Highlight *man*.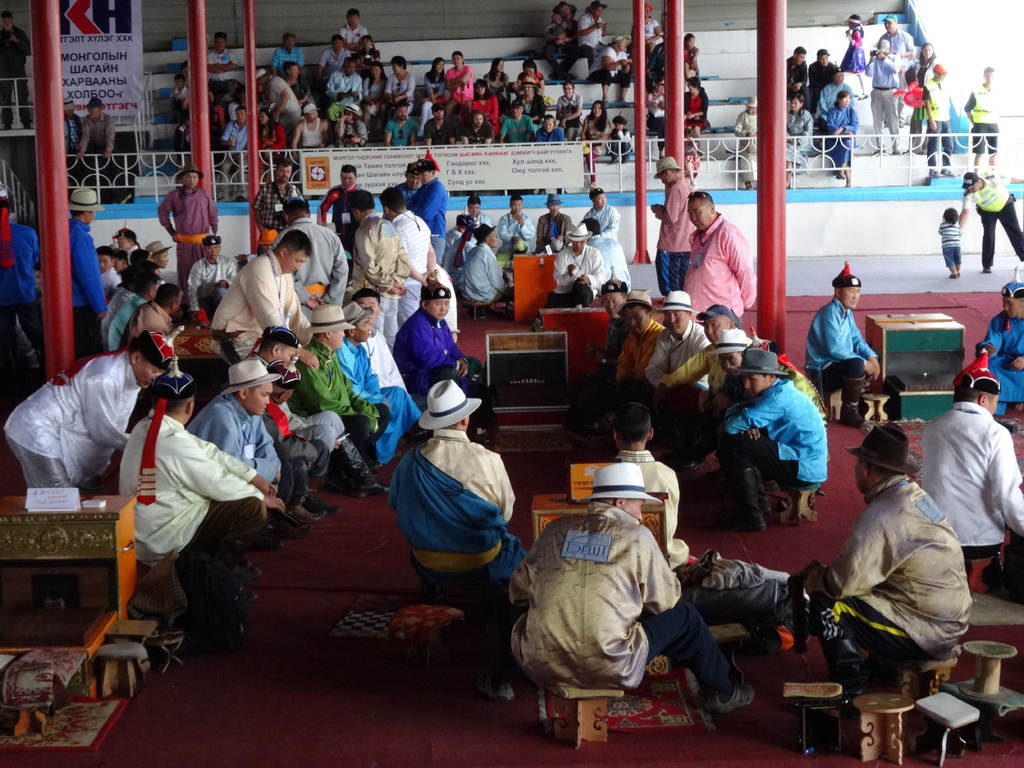
Highlighted region: (148,164,223,275).
